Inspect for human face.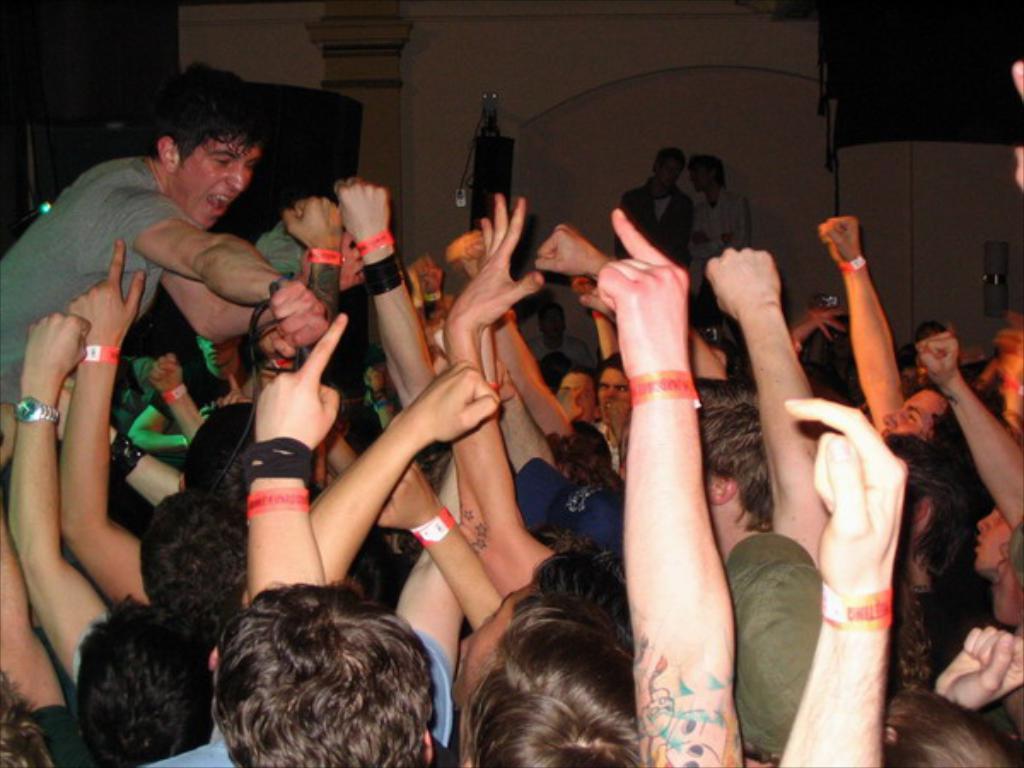
Inspection: [x1=659, y1=154, x2=684, y2=189].
